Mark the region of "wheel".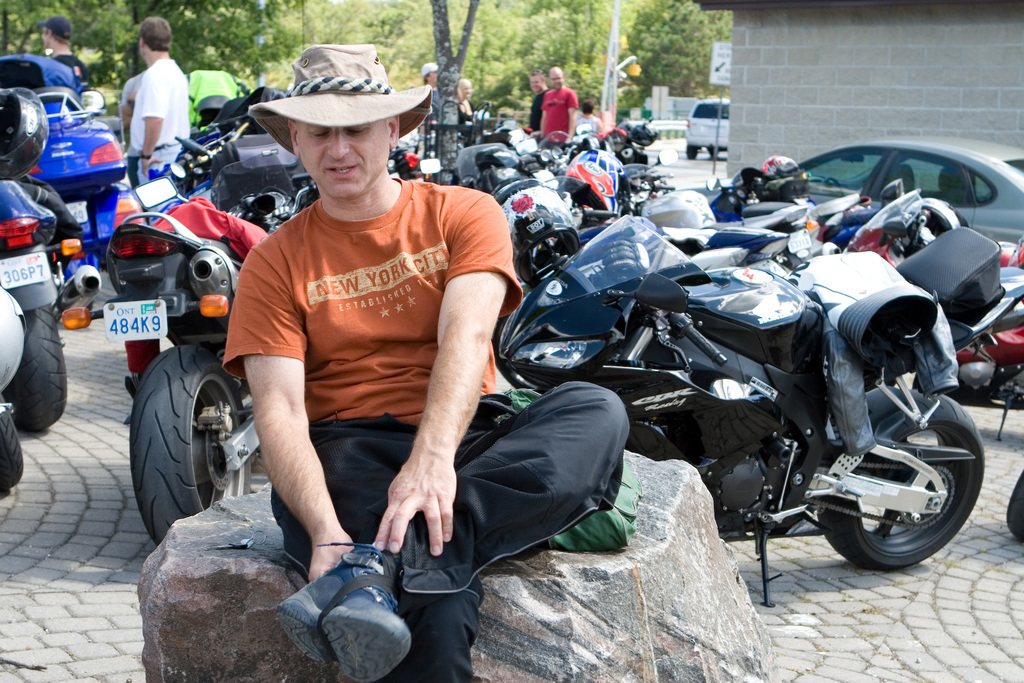
Region: box(130, 344, 251, 554).
